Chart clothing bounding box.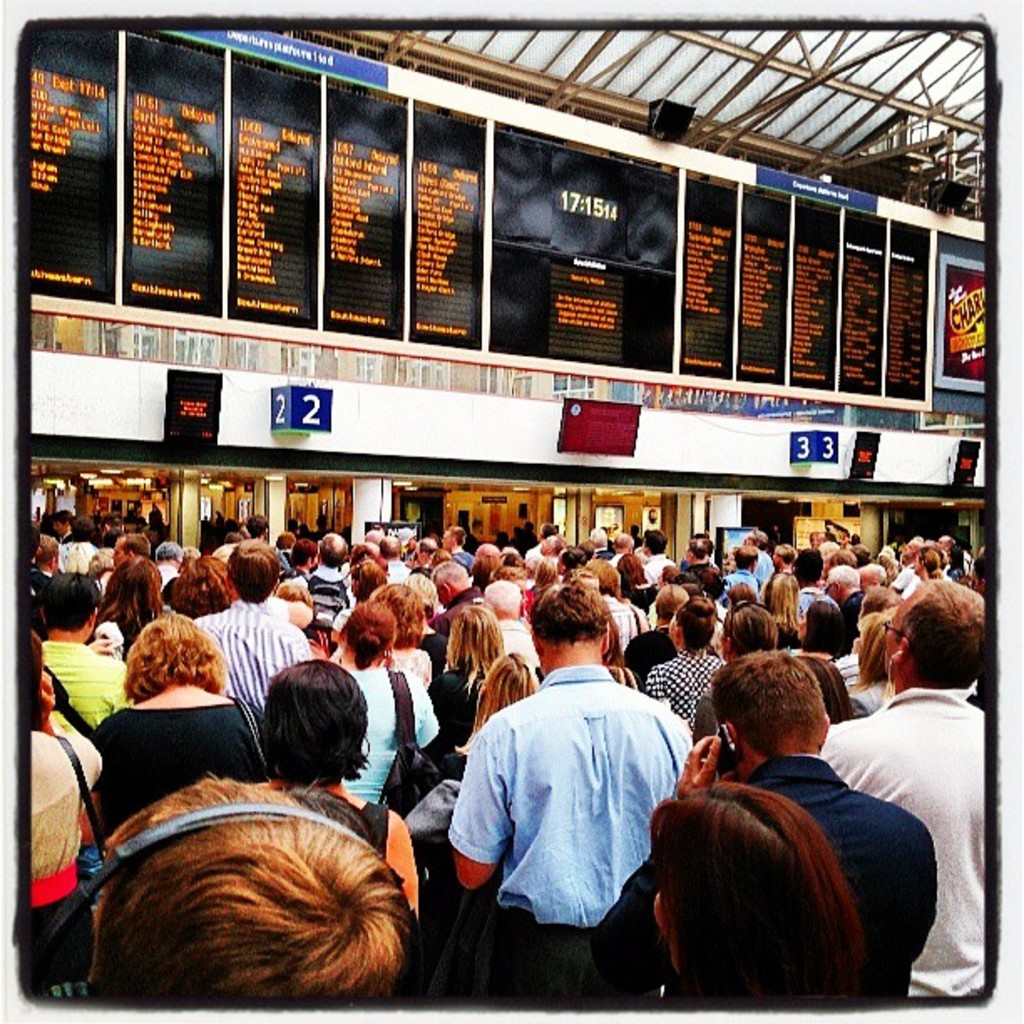
Charted: <bbox>30, 723, 110, 987</bbox>.
